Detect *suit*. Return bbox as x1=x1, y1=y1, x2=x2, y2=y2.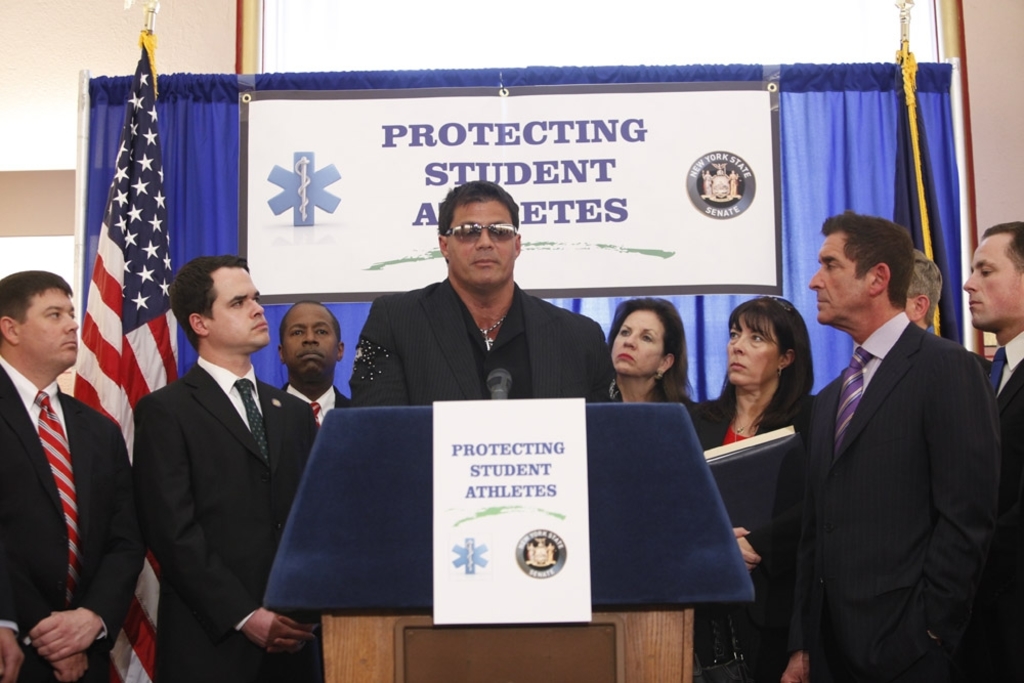
x1=692, y1=395, x2=810, y2=682.
